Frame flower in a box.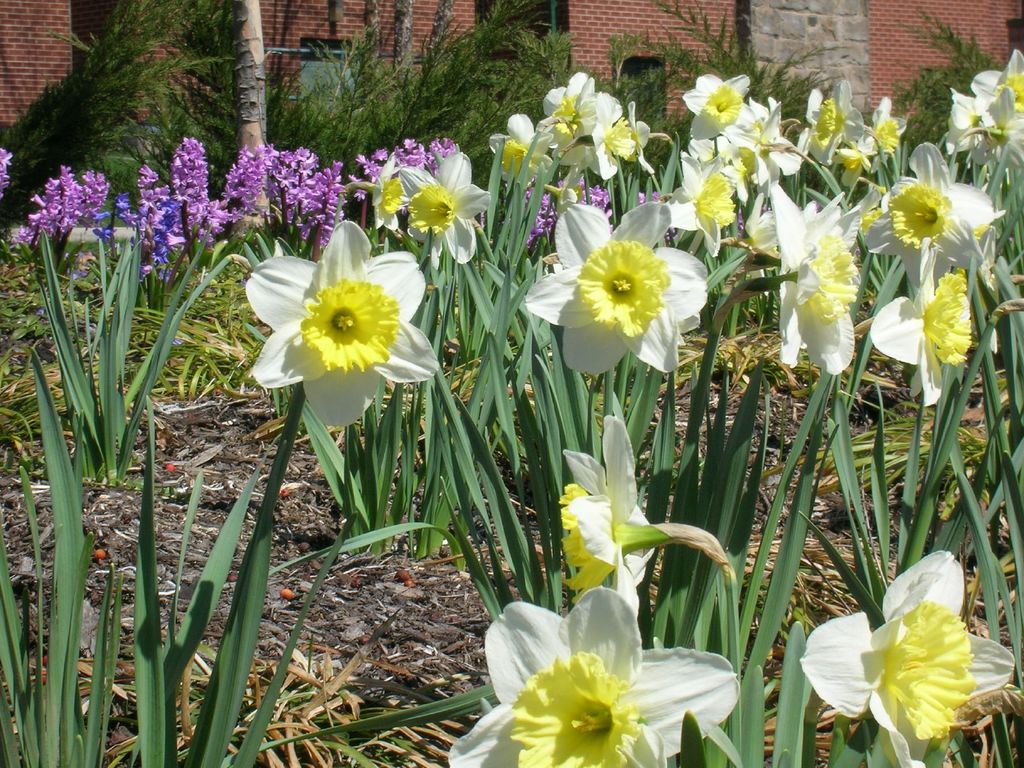
843/129/1002/273.
